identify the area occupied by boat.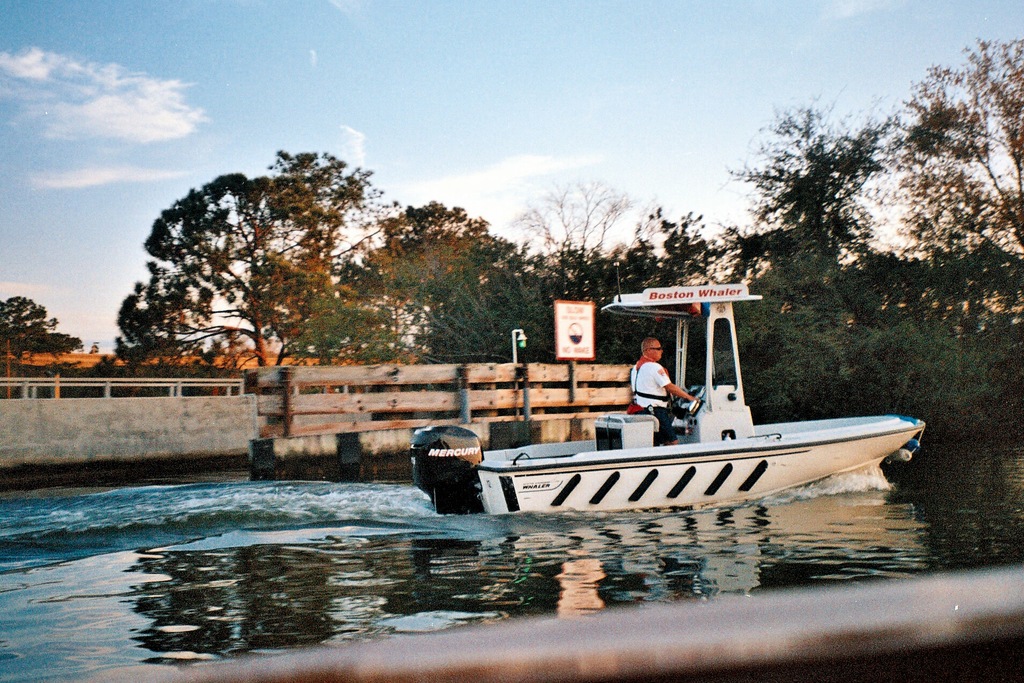
Area: l=471, t=274, r=950, b=523.
